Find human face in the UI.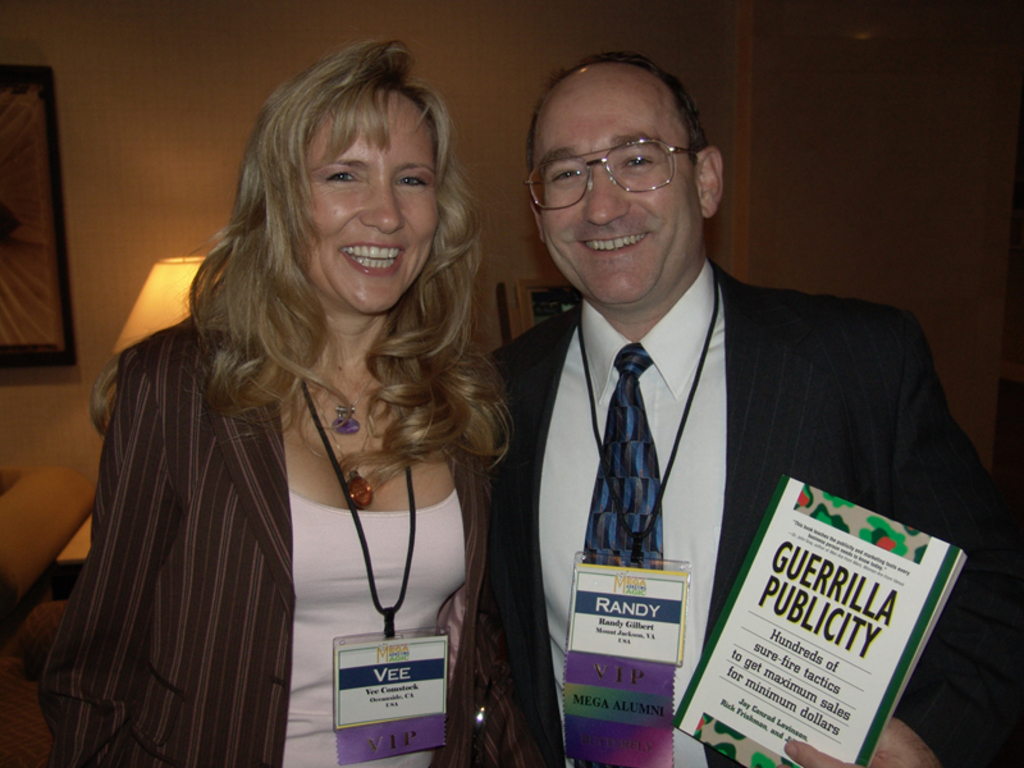
UI element at <bbox>294, 83, 438, 315</bbox>.
